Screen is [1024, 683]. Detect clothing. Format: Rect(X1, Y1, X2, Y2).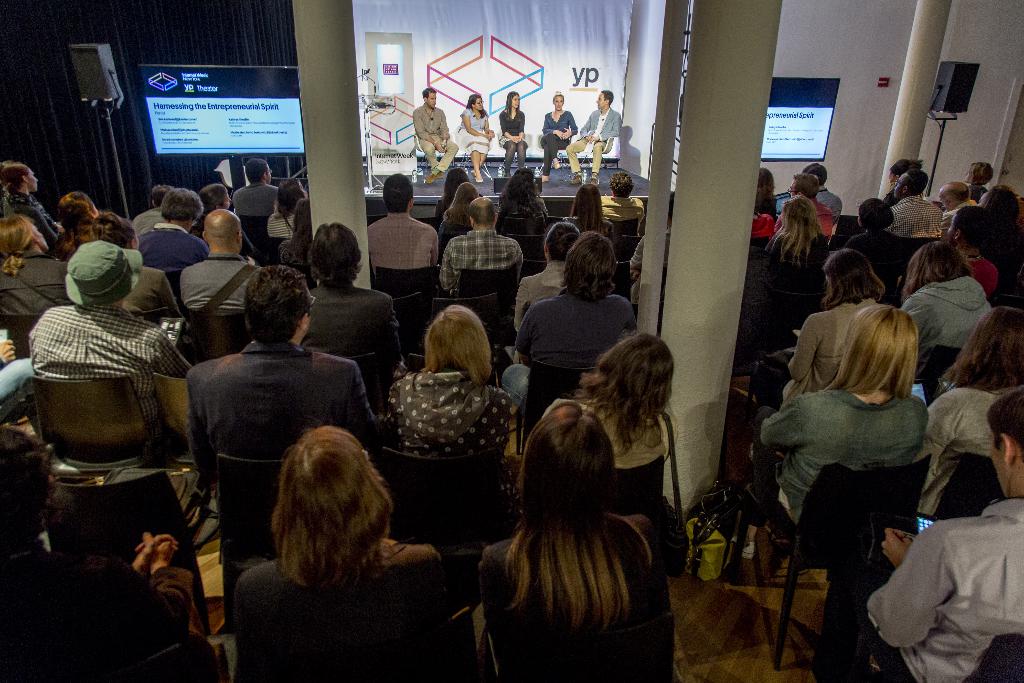
Rect(187, 336, 372, 475).
